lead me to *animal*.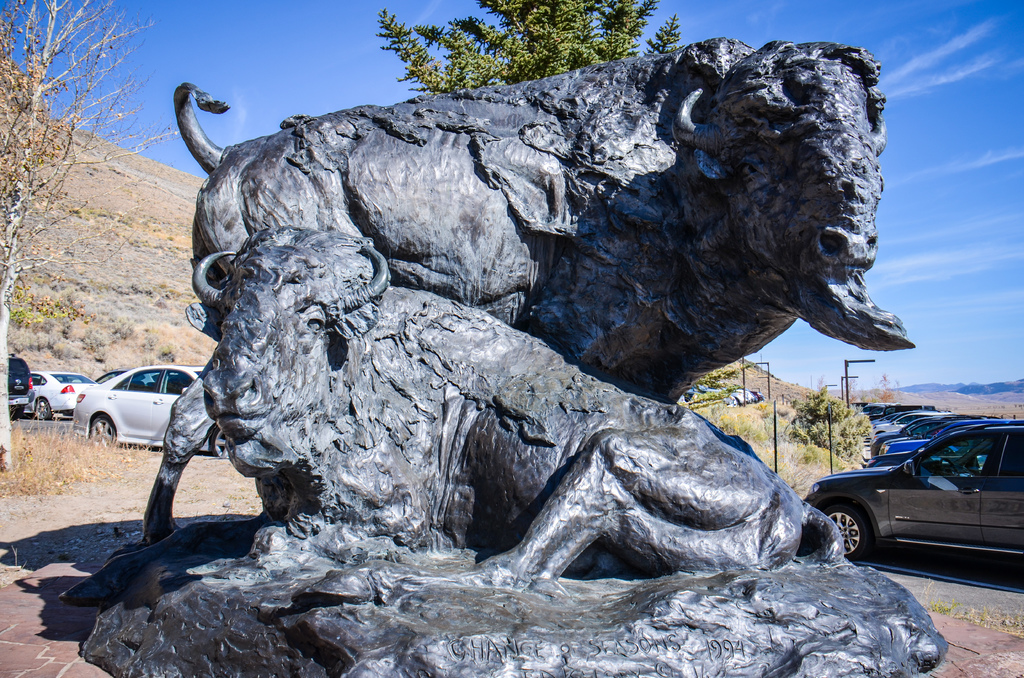
Lead to (x1=58, y1=223, x2=856, y2=596).
